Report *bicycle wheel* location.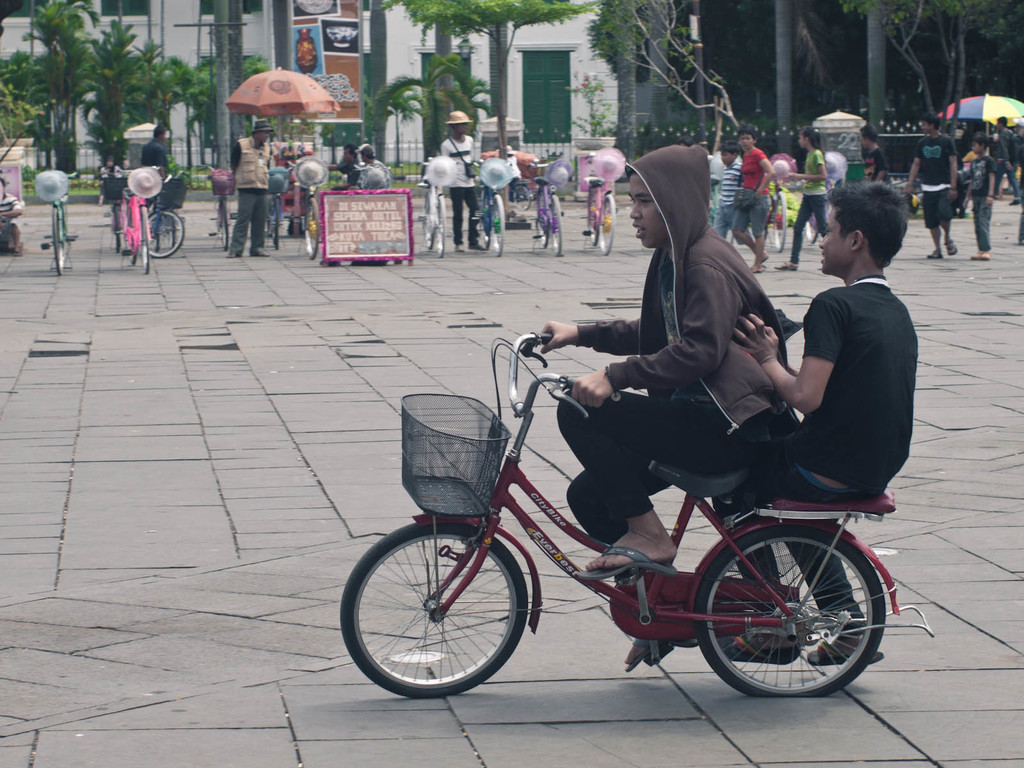
Report: box=[48, 207, 73, 277].
